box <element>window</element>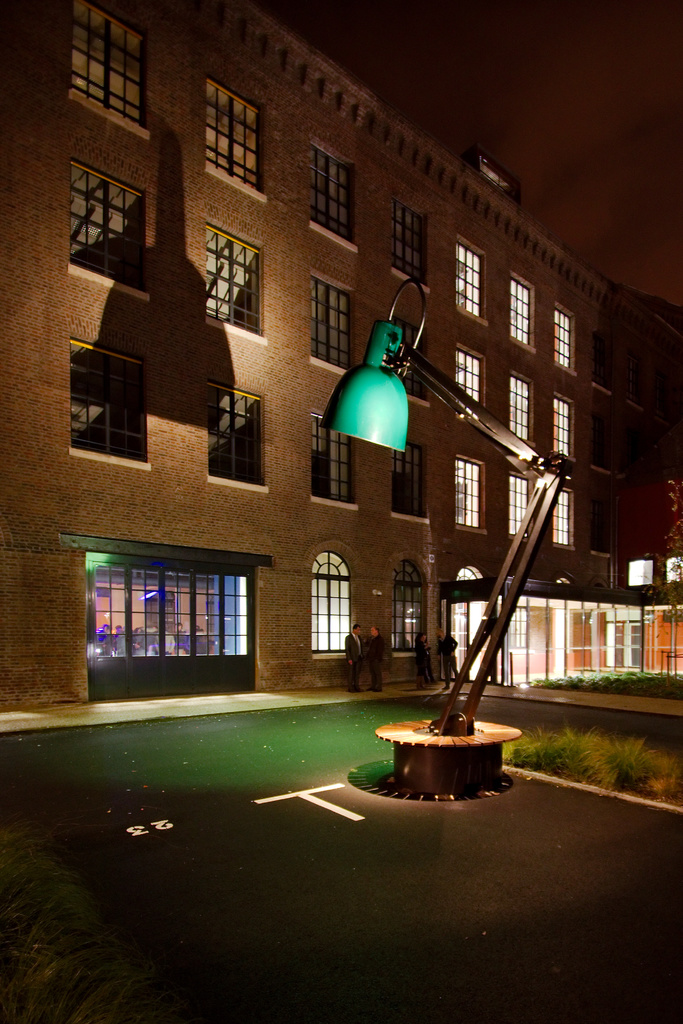
<bbox>85, 532, 270, 682</bbox>
